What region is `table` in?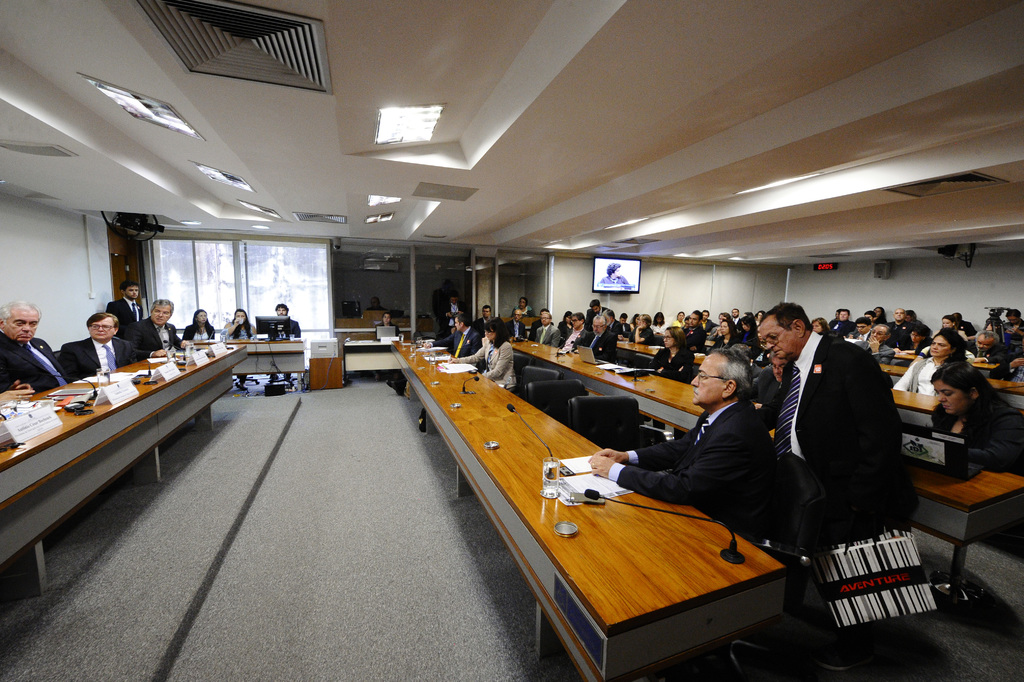
crop(509, 337, 1023, 601).
